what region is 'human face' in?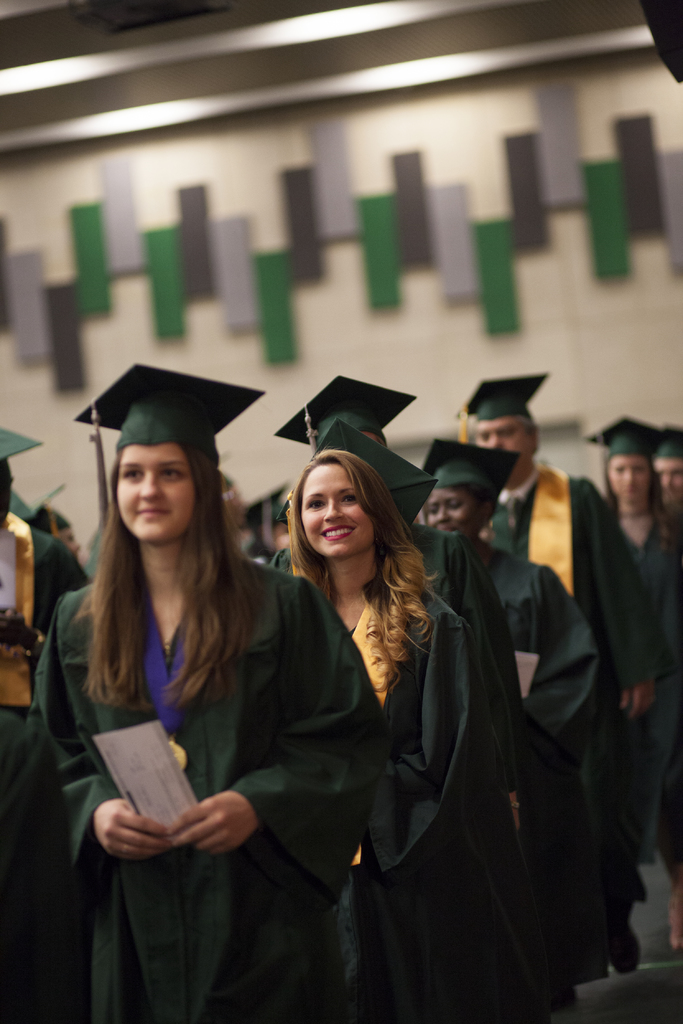
117:445:197:540.
